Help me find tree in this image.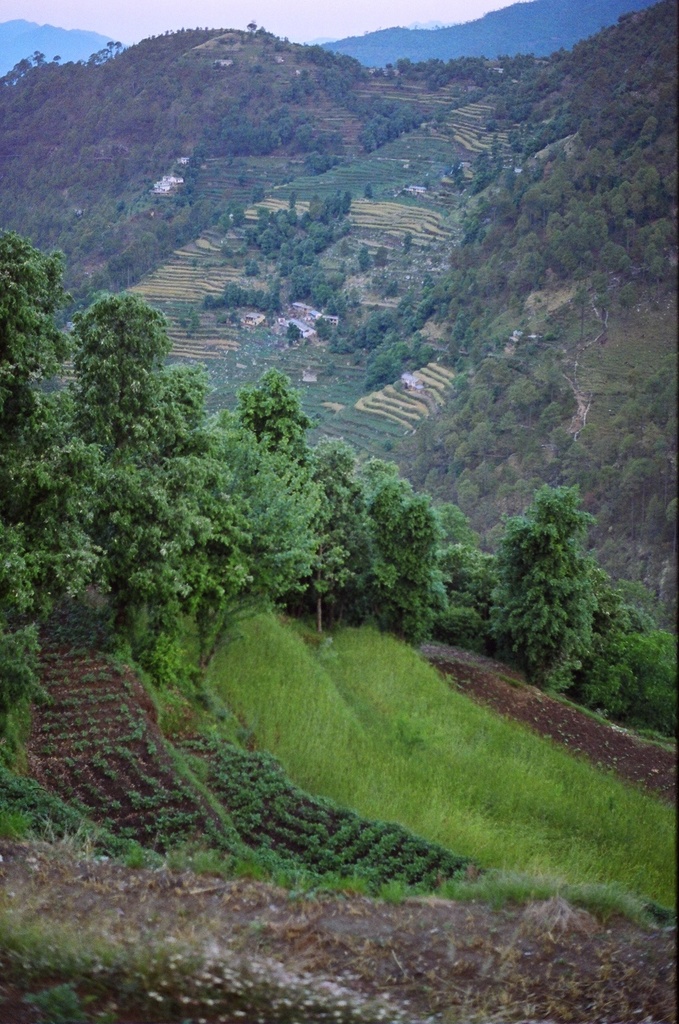
Found it: (481,458,645,722).
